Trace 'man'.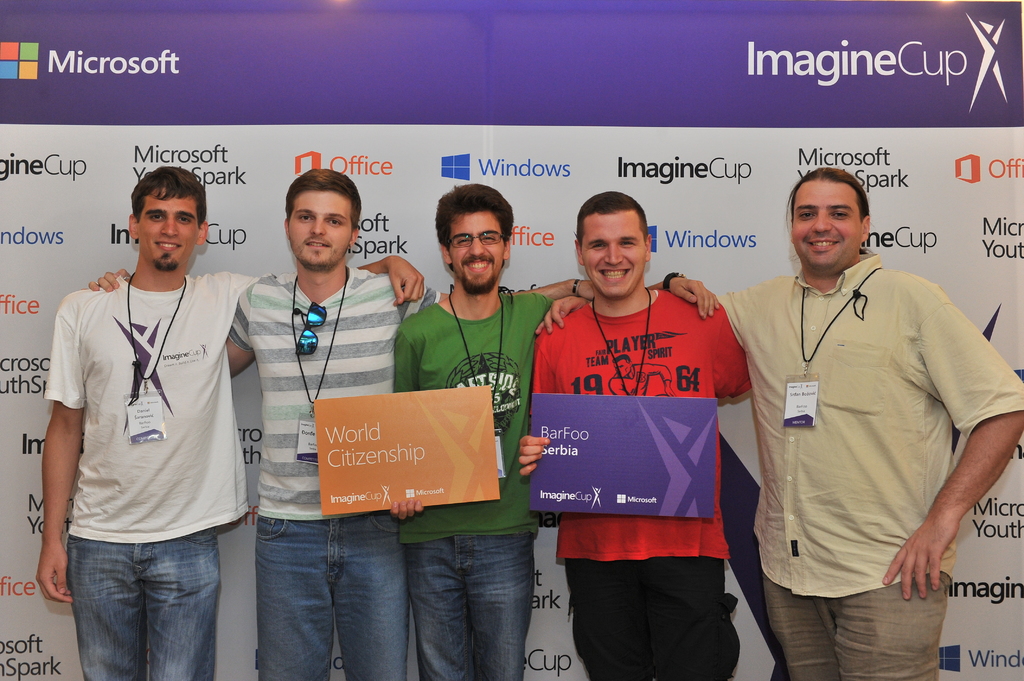
Traced to bbox=(29, 163, 428, 680).
